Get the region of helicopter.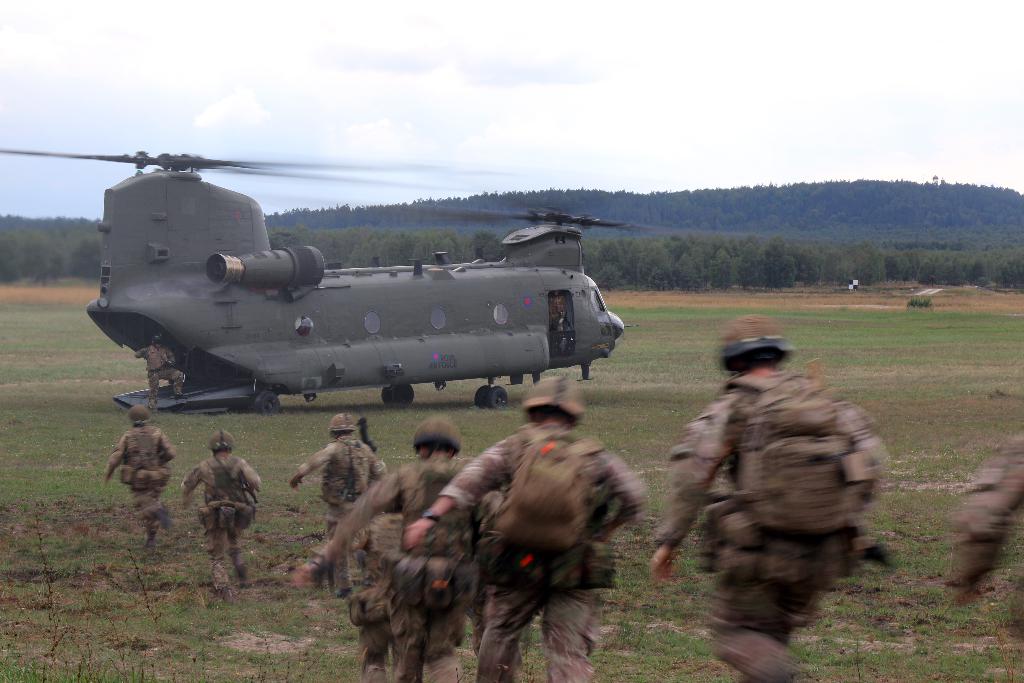
x1=0 y1=145 x2=748 y2=416.
